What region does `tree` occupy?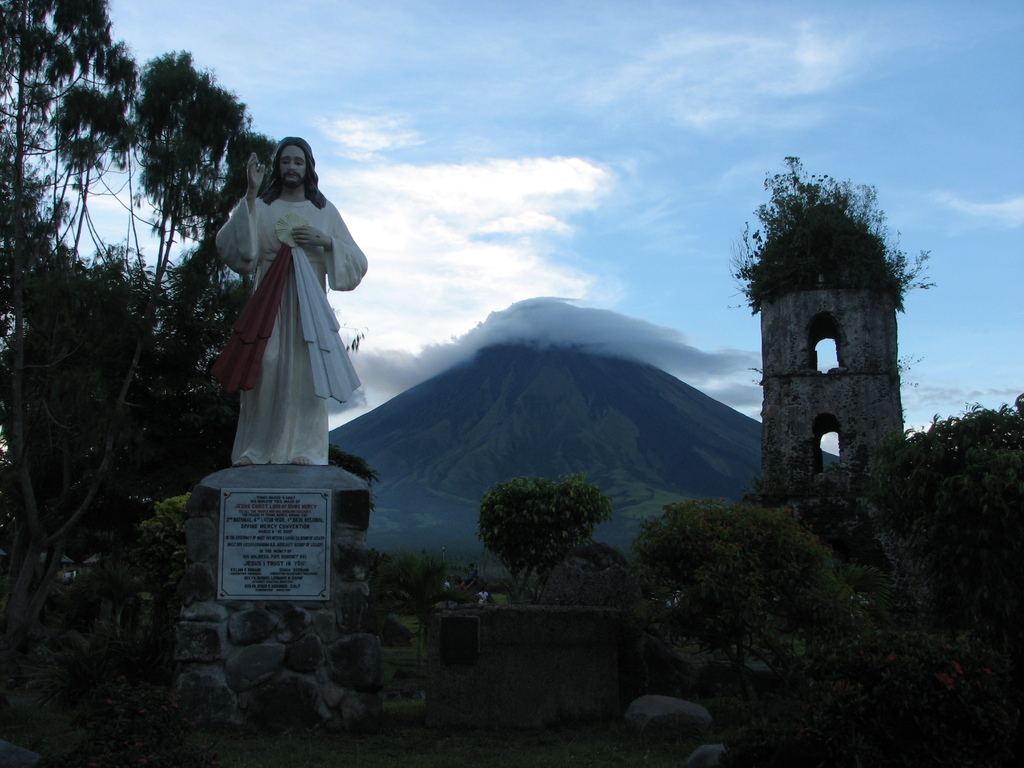
(x1=362, y1=550, x2=481, y2=633).
